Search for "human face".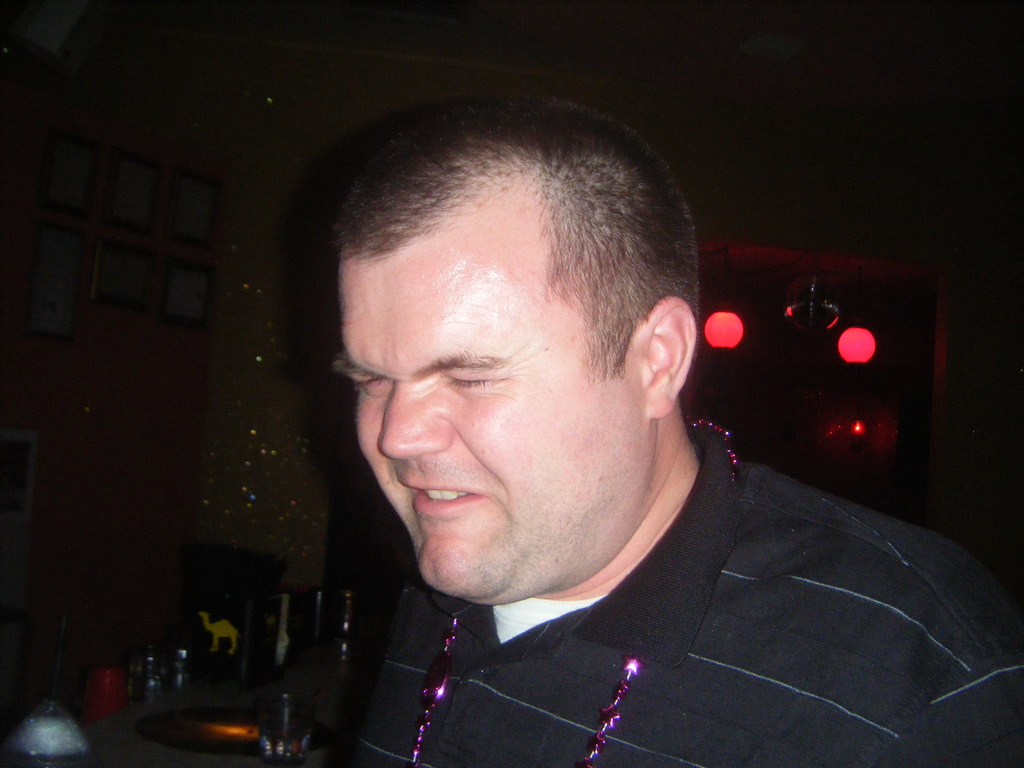
Found at Rect(335, 254, 650, 609).
